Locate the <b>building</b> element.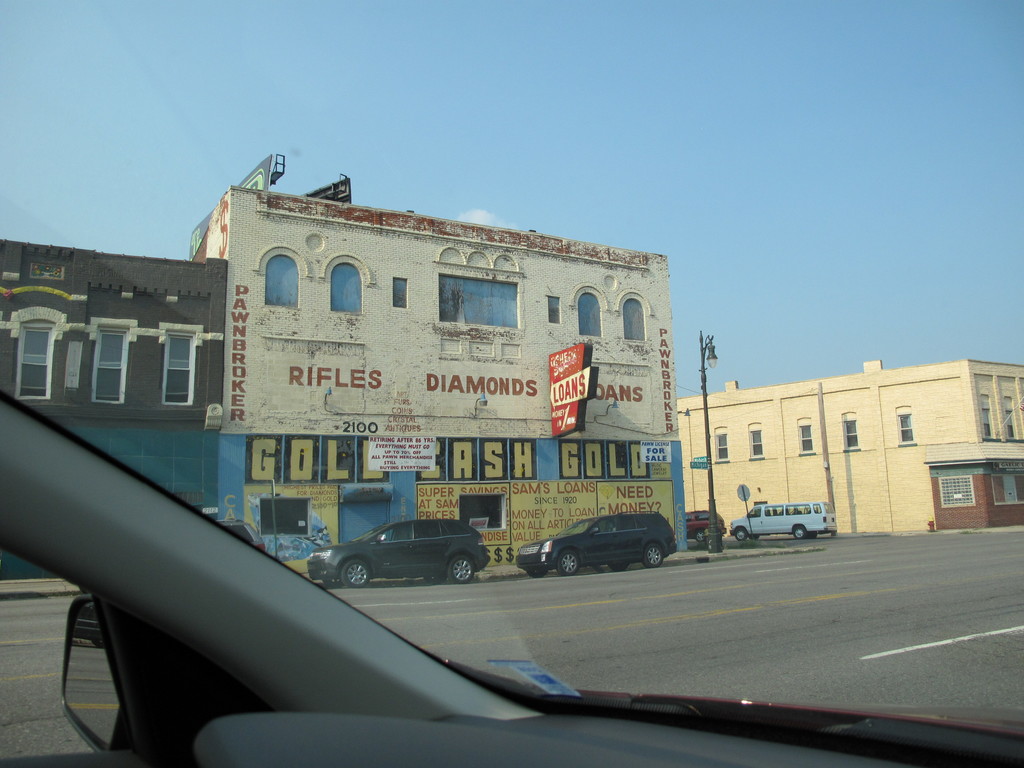
Element bbox: [0, 239, 227, 581].
